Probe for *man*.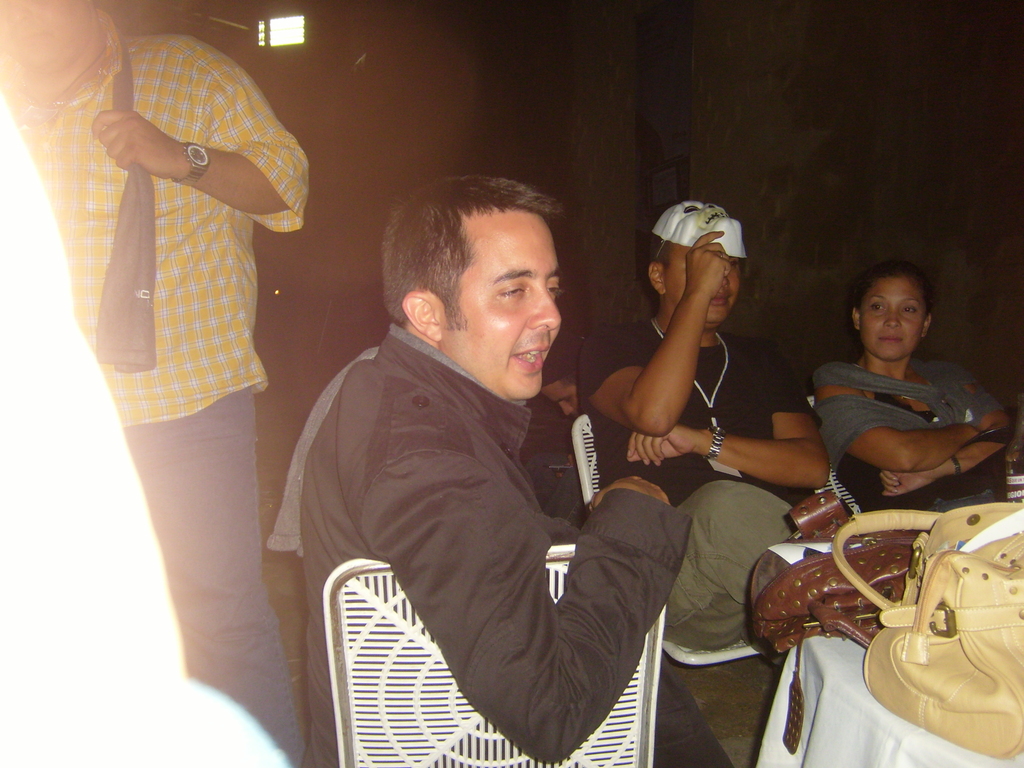
Probe result: box(573, 200, 828, 651).
